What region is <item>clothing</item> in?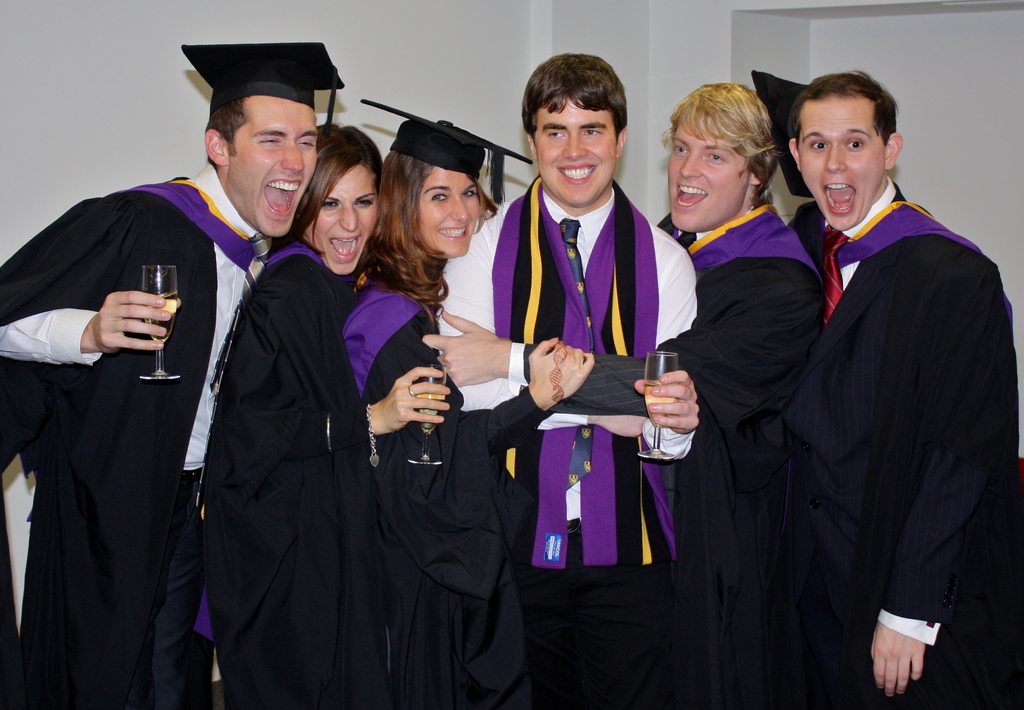
box=[769, 175, 1023, 709].
